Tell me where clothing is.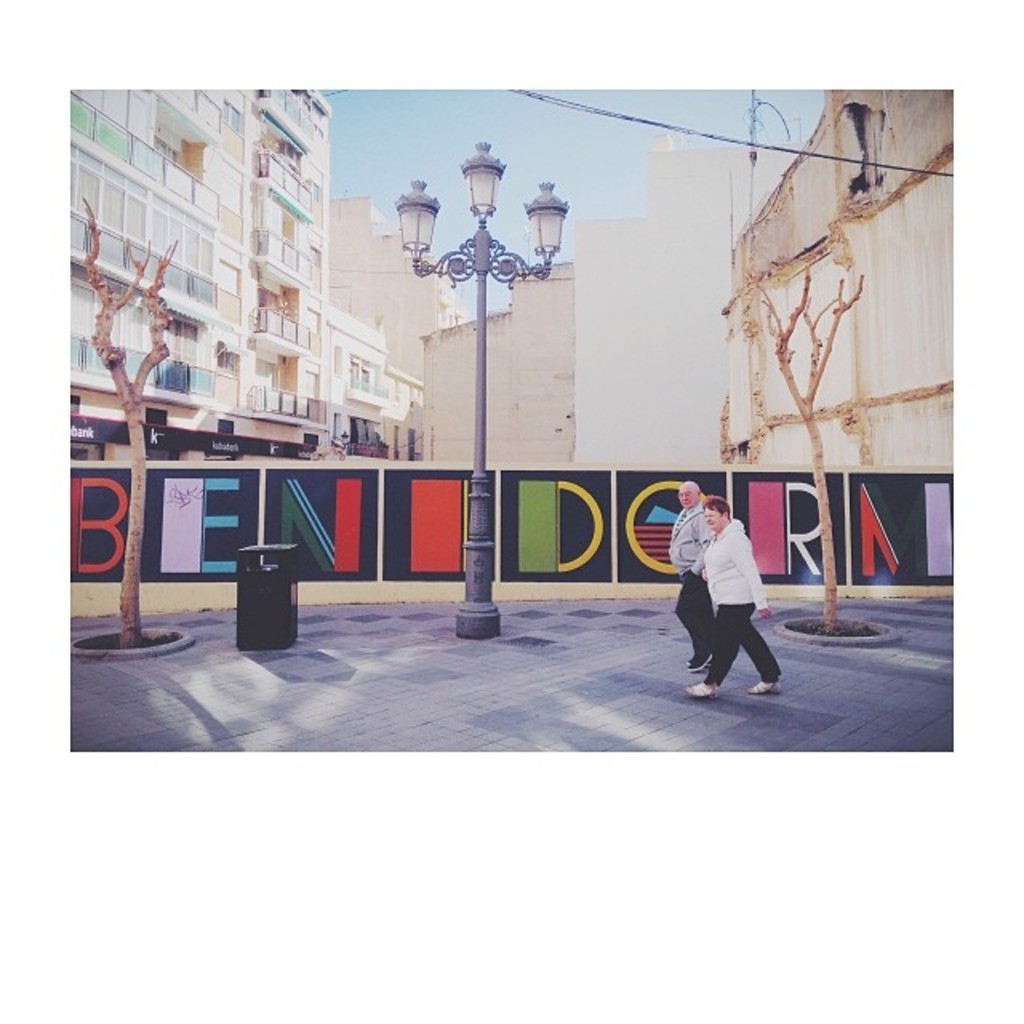
clothing is at (left=694, top=522, right=781, bottom=677).
